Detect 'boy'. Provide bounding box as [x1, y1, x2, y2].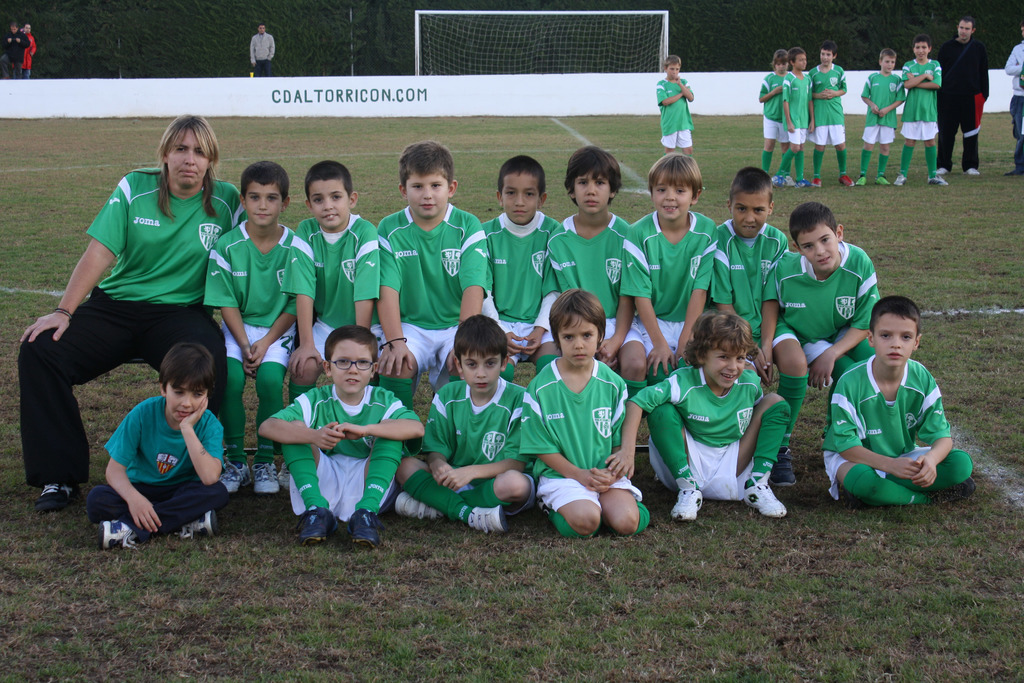
[380, 142, 491, 407].
